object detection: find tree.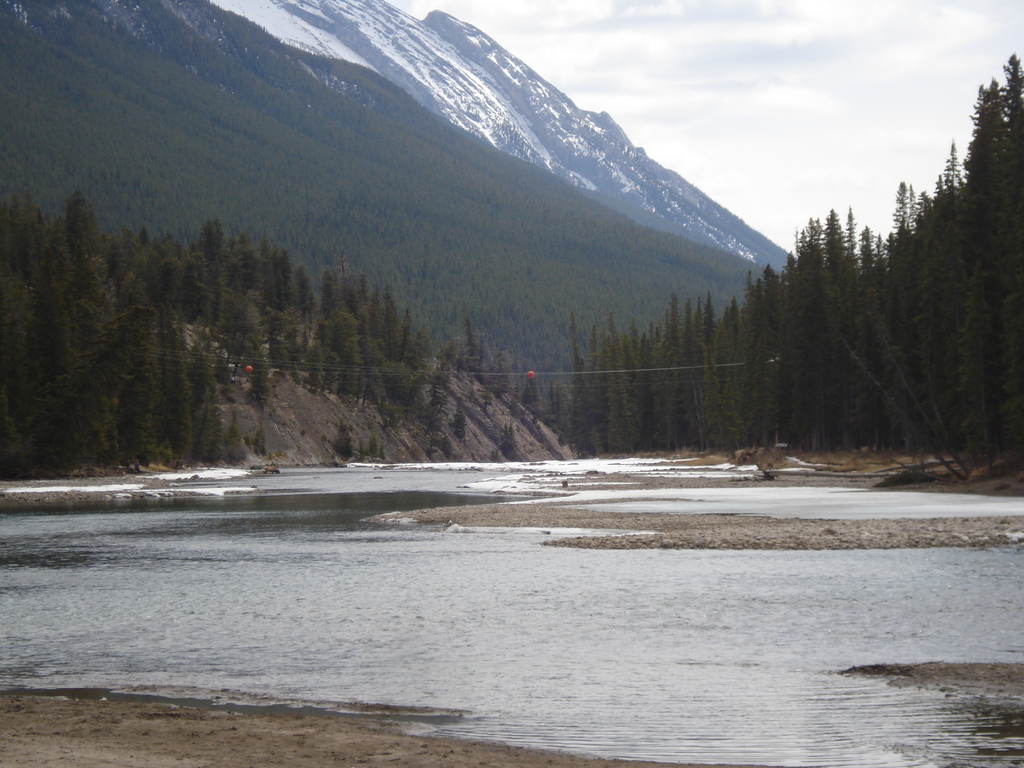
[left=18, top=159, right=143, bottom=453].
